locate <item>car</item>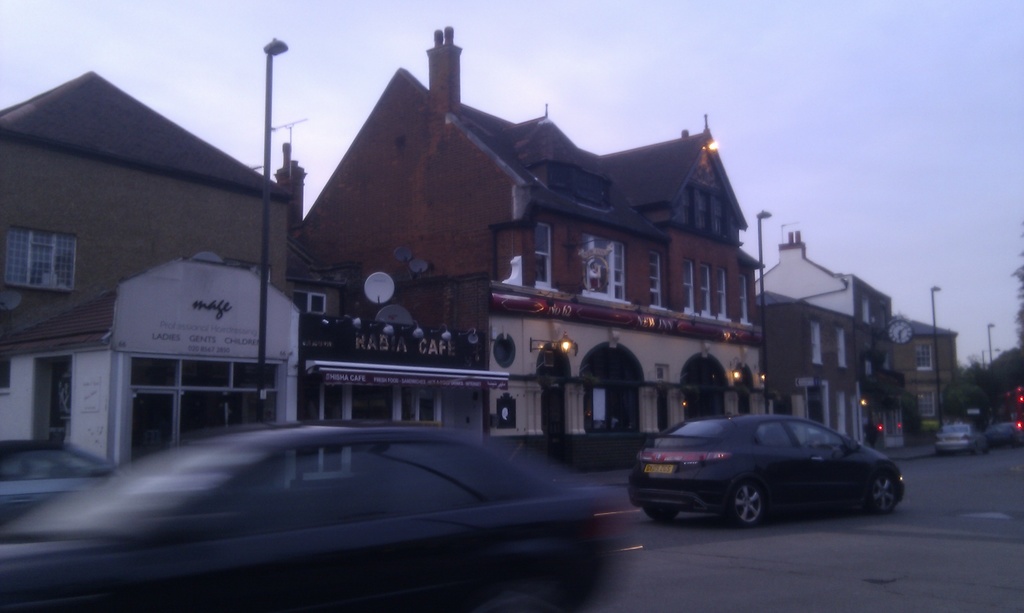
left=934, top=423, right=990, bottom=453
